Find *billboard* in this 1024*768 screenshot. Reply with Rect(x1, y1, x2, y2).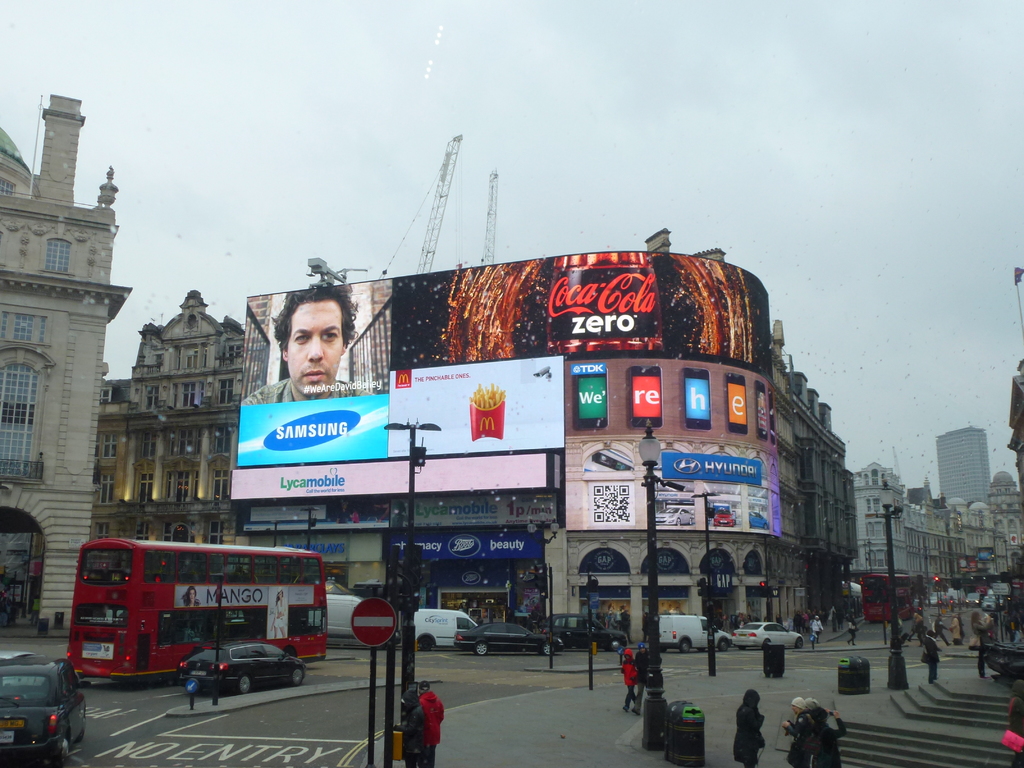
Rect(657, 256, 768, 359).
